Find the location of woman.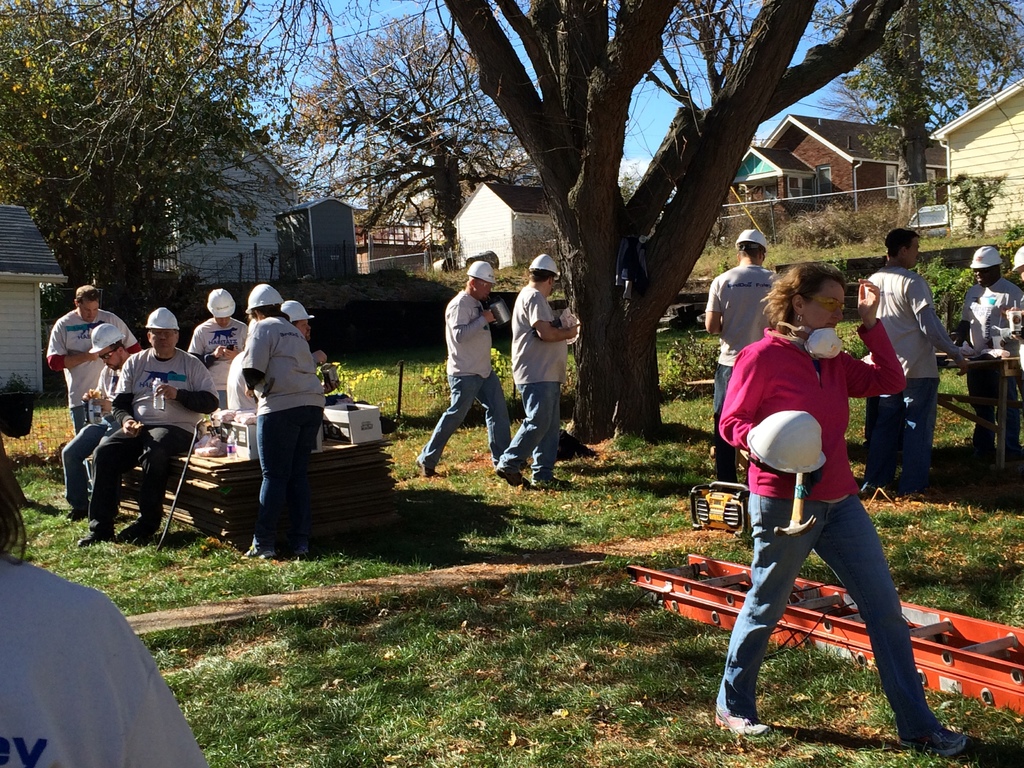
Location: <region>711, 248, 945, 746</region>.
